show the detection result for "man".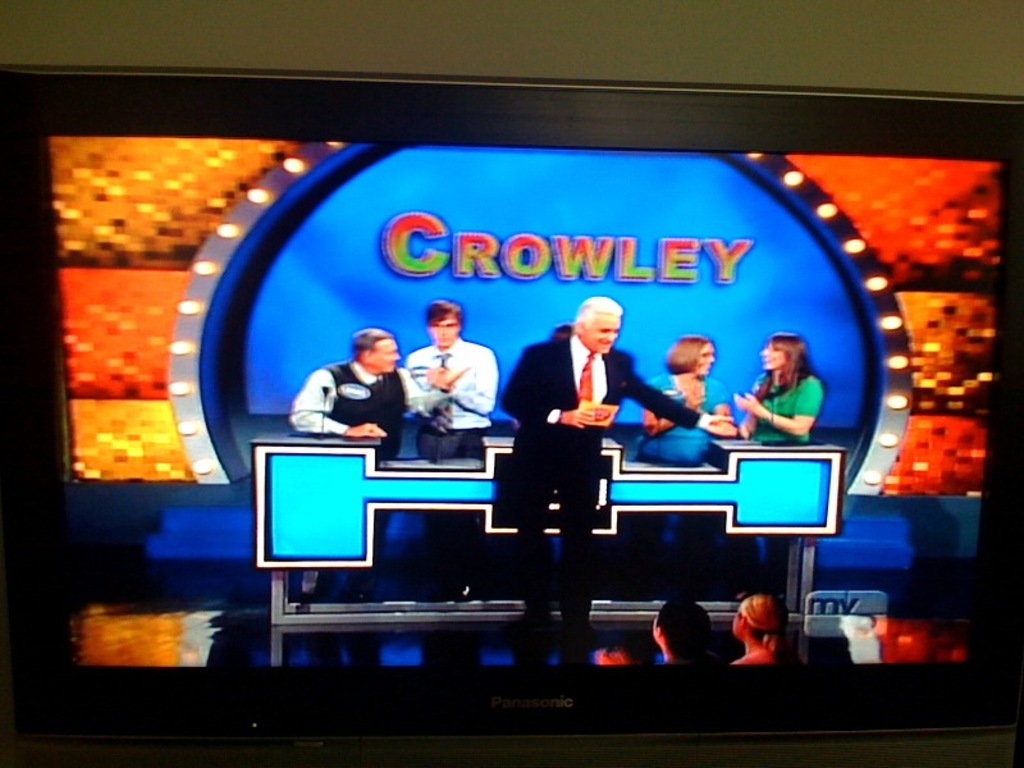
(x1=284, y1=326, x2=468, y2=438).
